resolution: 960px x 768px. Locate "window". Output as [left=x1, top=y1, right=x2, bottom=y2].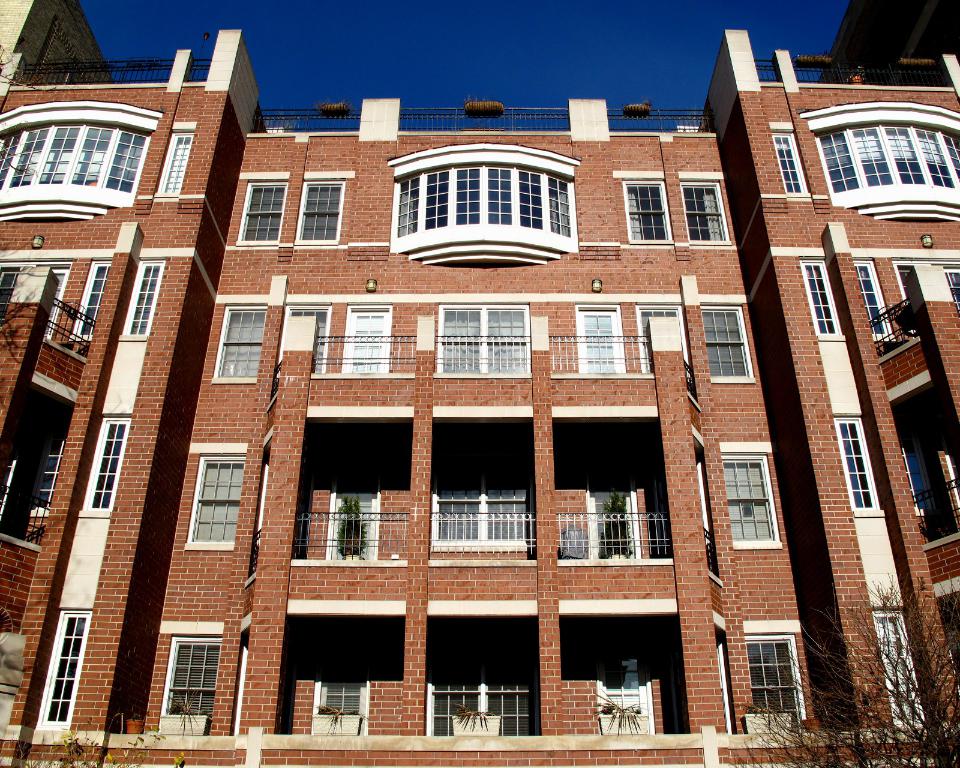
[left=163, top=640, right=236, bottom=713].
